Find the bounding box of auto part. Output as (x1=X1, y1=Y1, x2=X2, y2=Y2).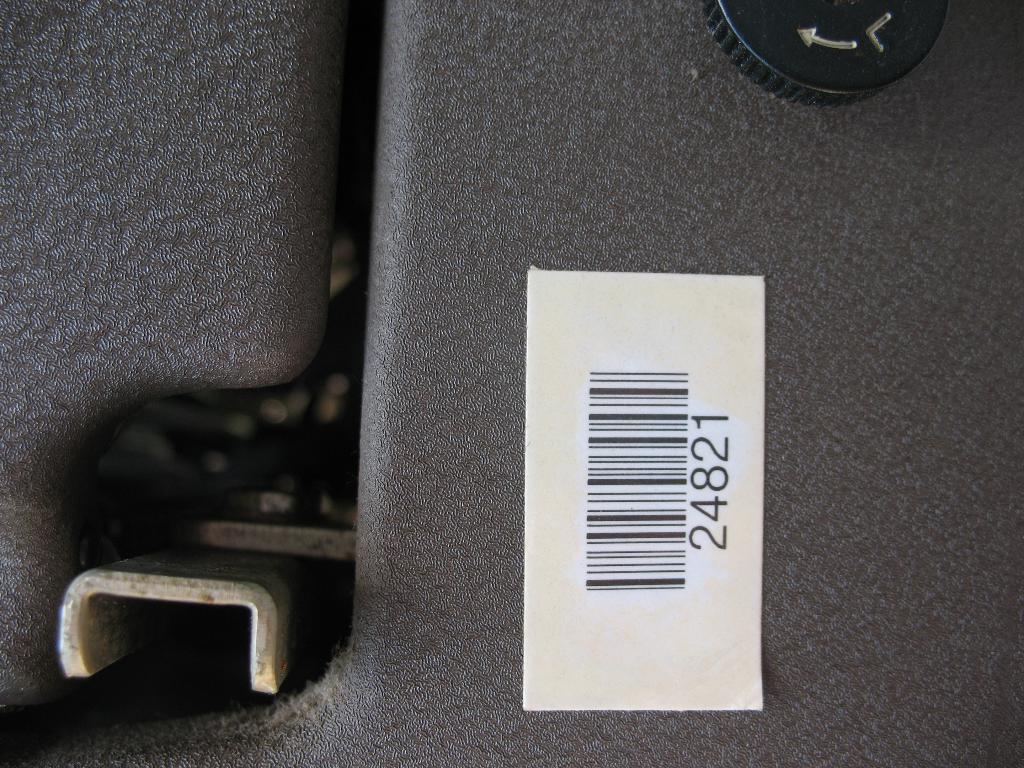
(x1=693, y1=0, x2=957, y2=97).
